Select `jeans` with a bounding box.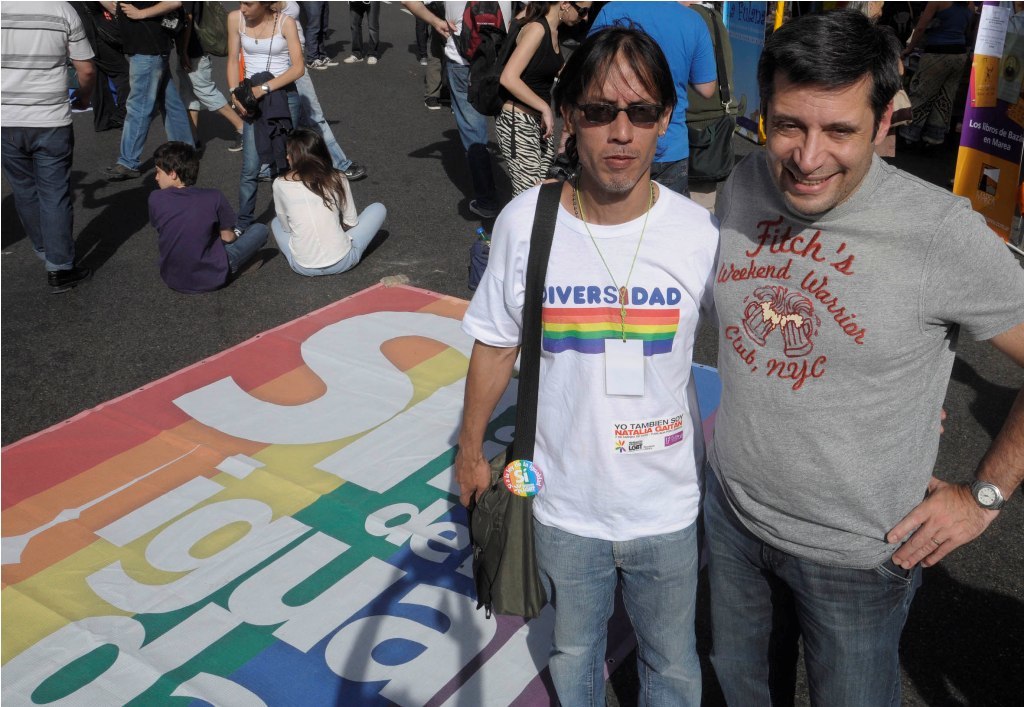
(701, 497, 912, 706).
